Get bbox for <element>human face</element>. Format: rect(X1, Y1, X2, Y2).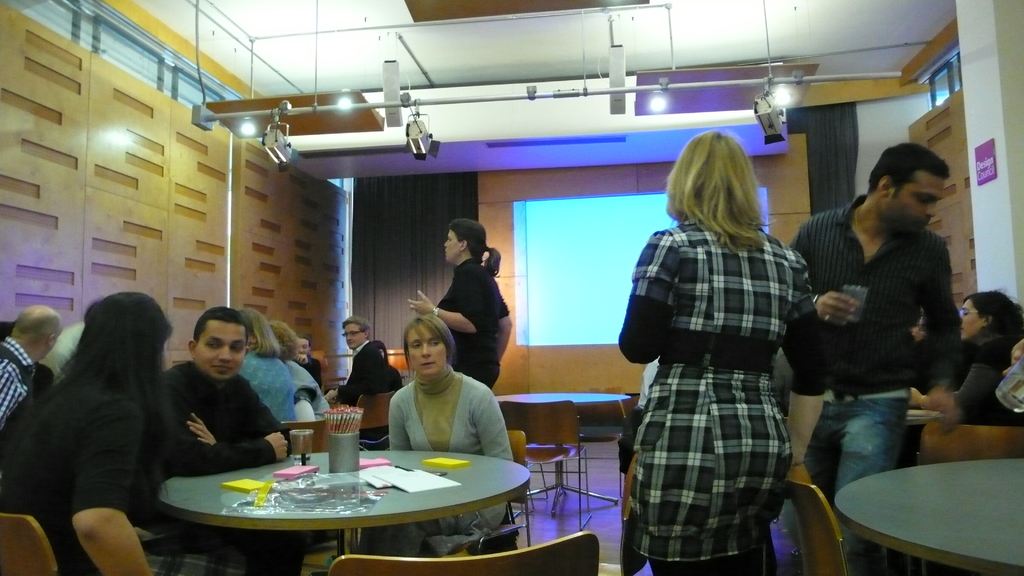
rect(445, 227, 460, 262).
